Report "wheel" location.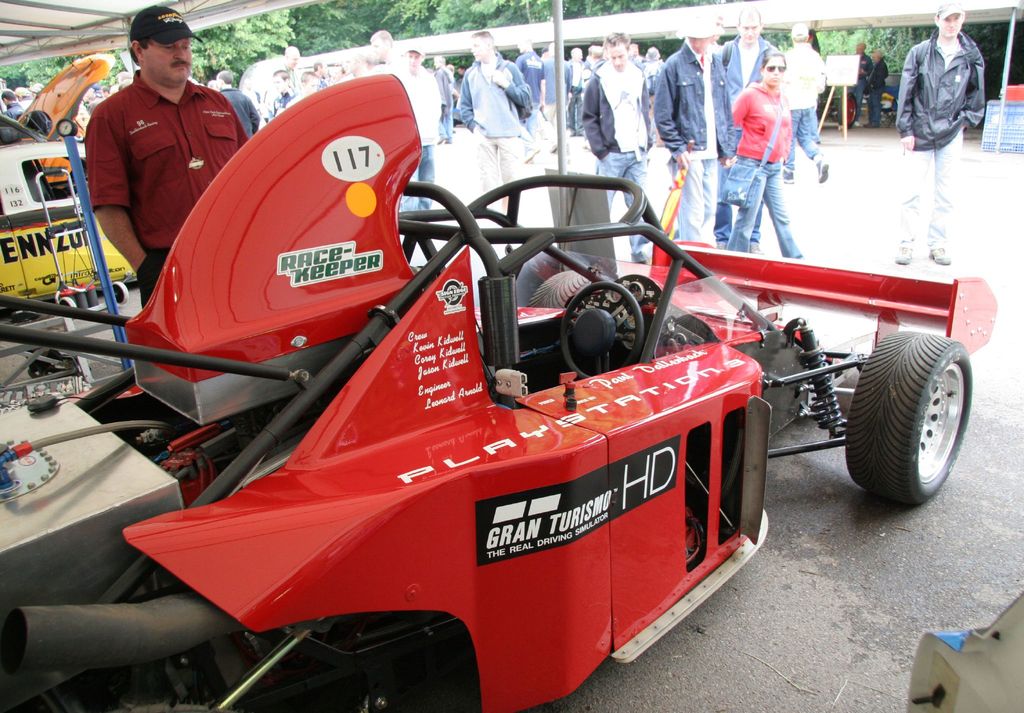
Report: 838/97/856/127.
